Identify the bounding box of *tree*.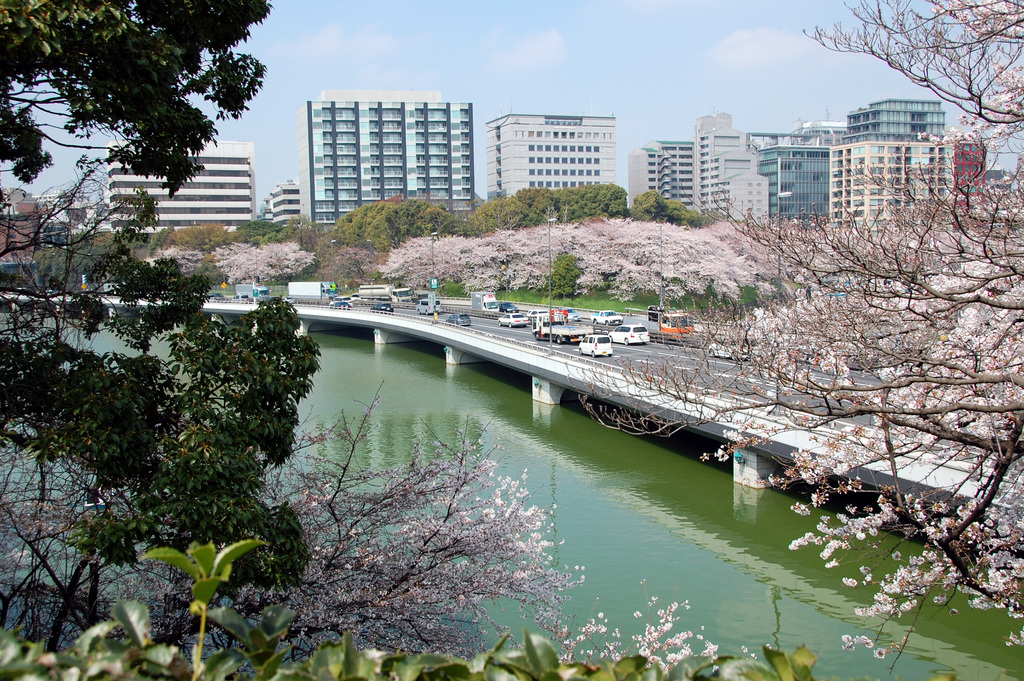
detection(516, 181, 557, 217).
